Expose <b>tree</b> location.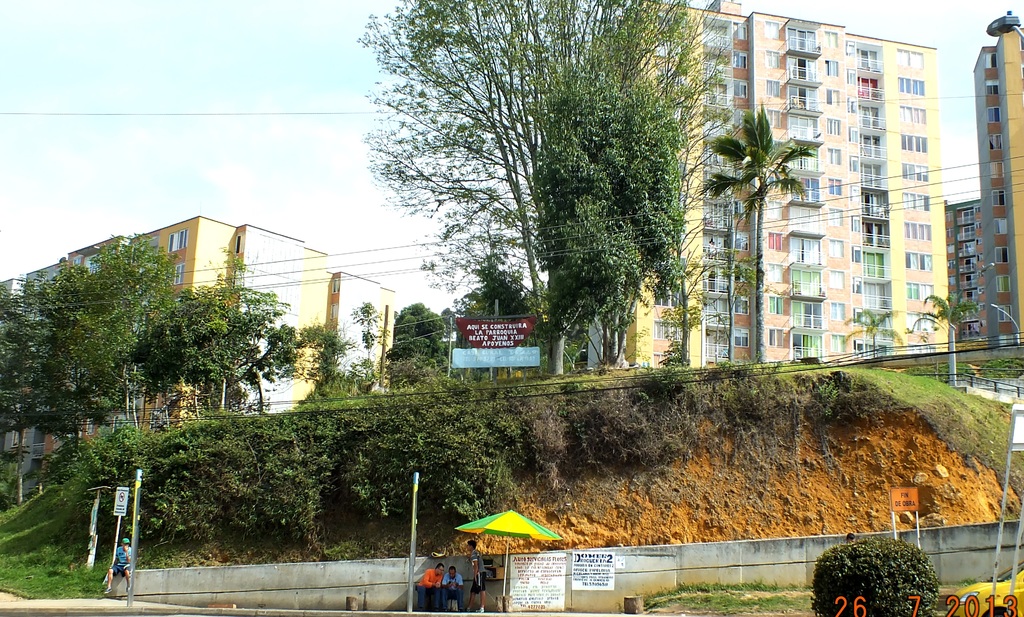
Exposed at (0, 276, 61, 506).
